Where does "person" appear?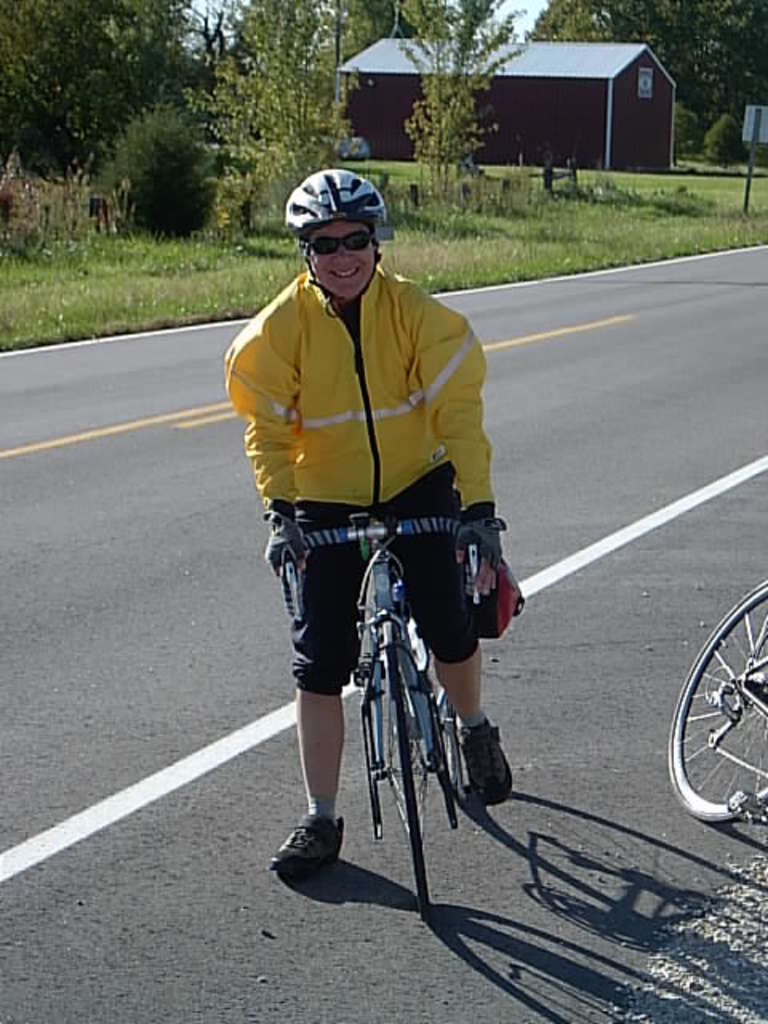
Appears at bbox=(245, 163, 514, 867).
